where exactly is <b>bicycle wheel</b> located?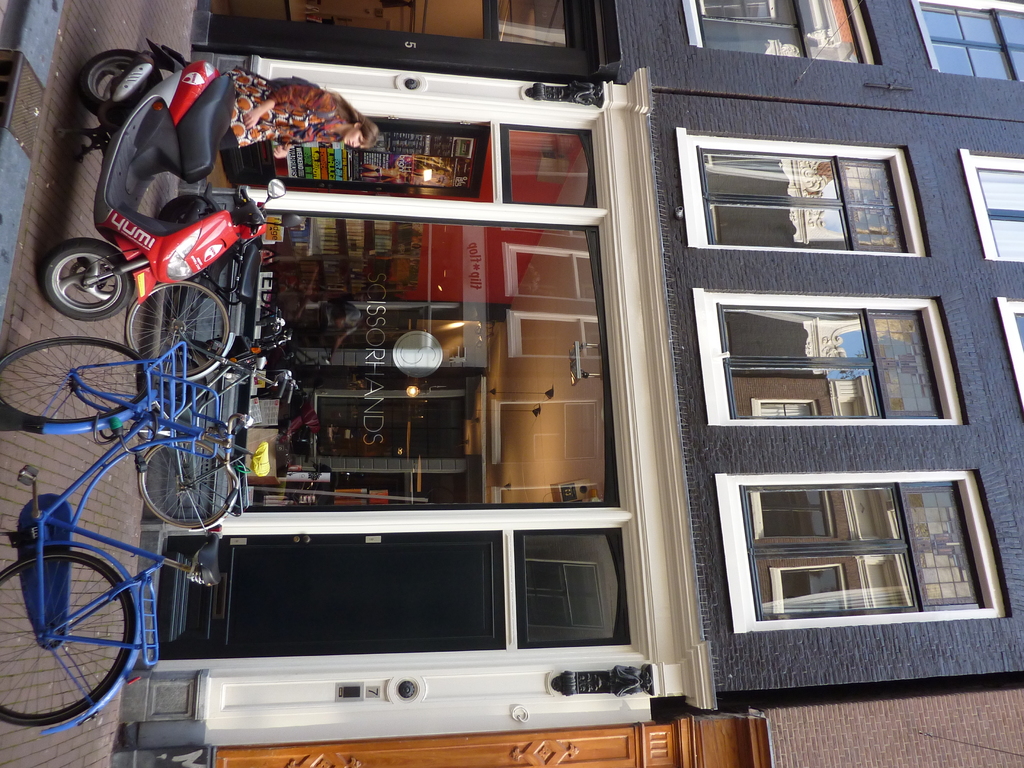
Its bounding box is BBox(140, 438, 238, 528).
